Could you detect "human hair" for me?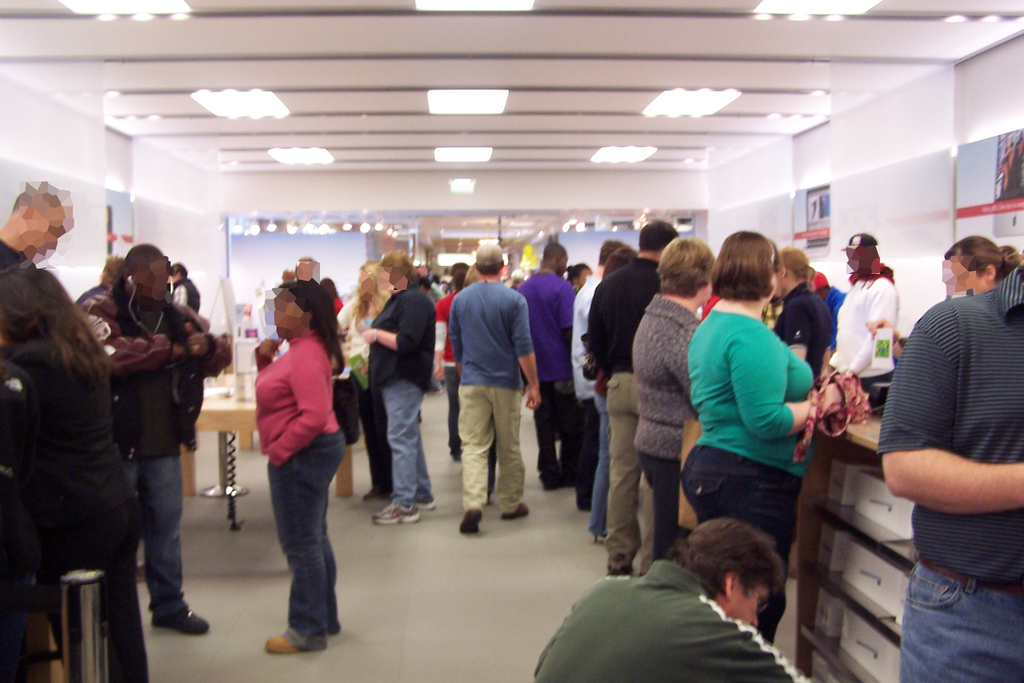
Detection result: 596:239:622:267.
